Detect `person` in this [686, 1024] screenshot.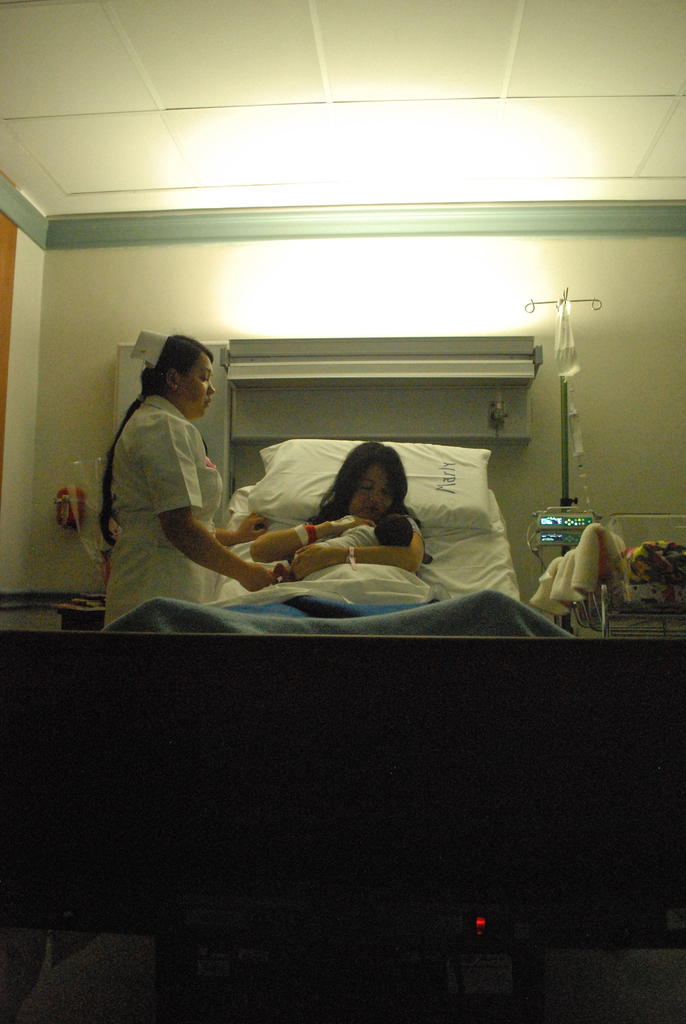
Detection: {"left": 316, "top": 510, "right": 419, "bottom": 543}.
